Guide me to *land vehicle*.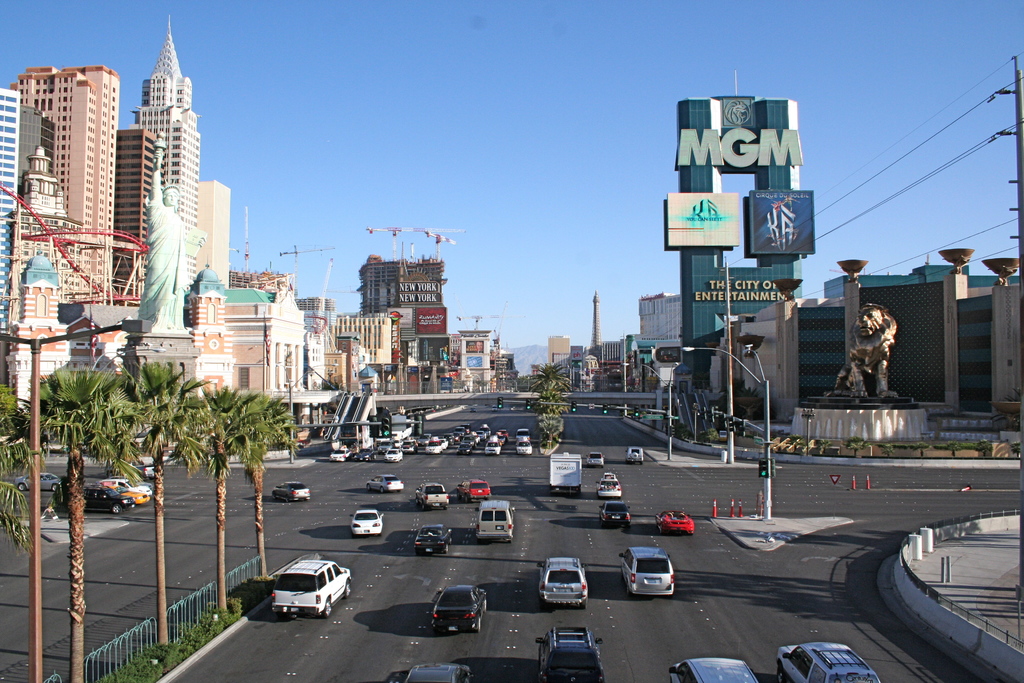
Guidance: left=273, top=557, right=354, bottom=616.
